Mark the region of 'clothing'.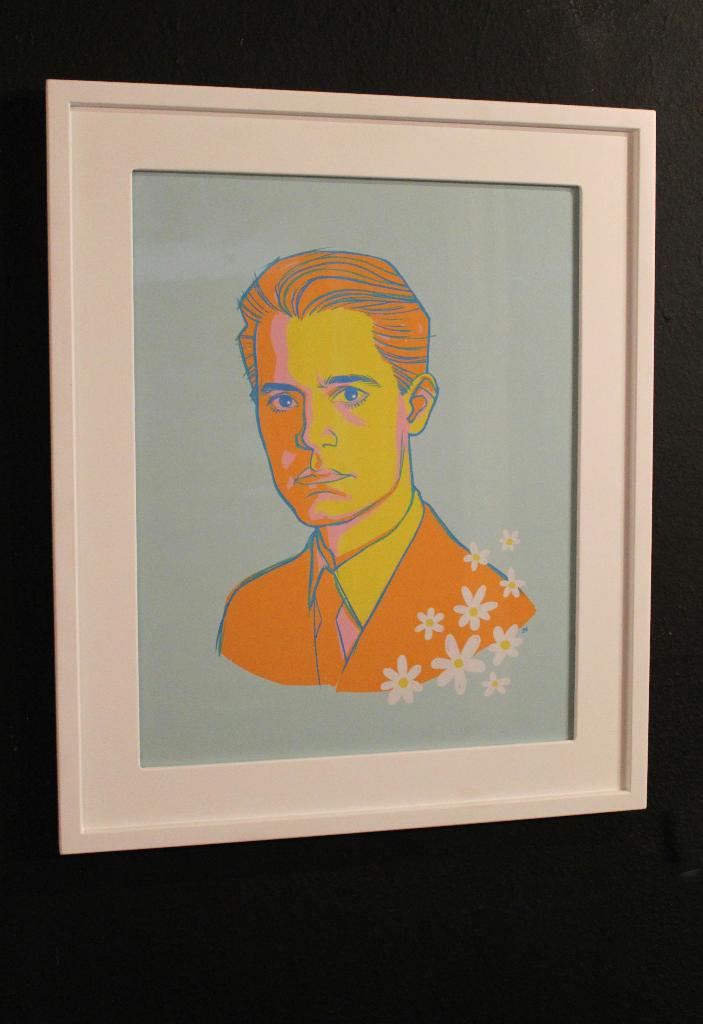
Region: [left=203, top=380, right=528, bottom=756].
